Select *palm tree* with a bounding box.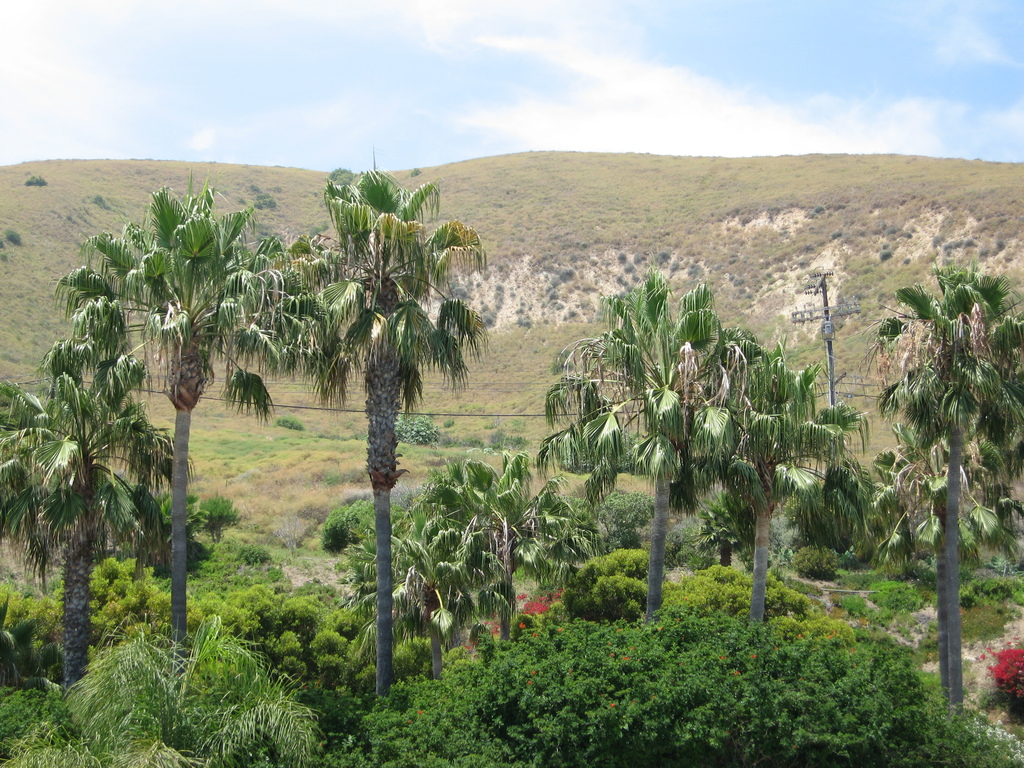
pyautogui.locateOnScreen(572, 287, 737, 616).
